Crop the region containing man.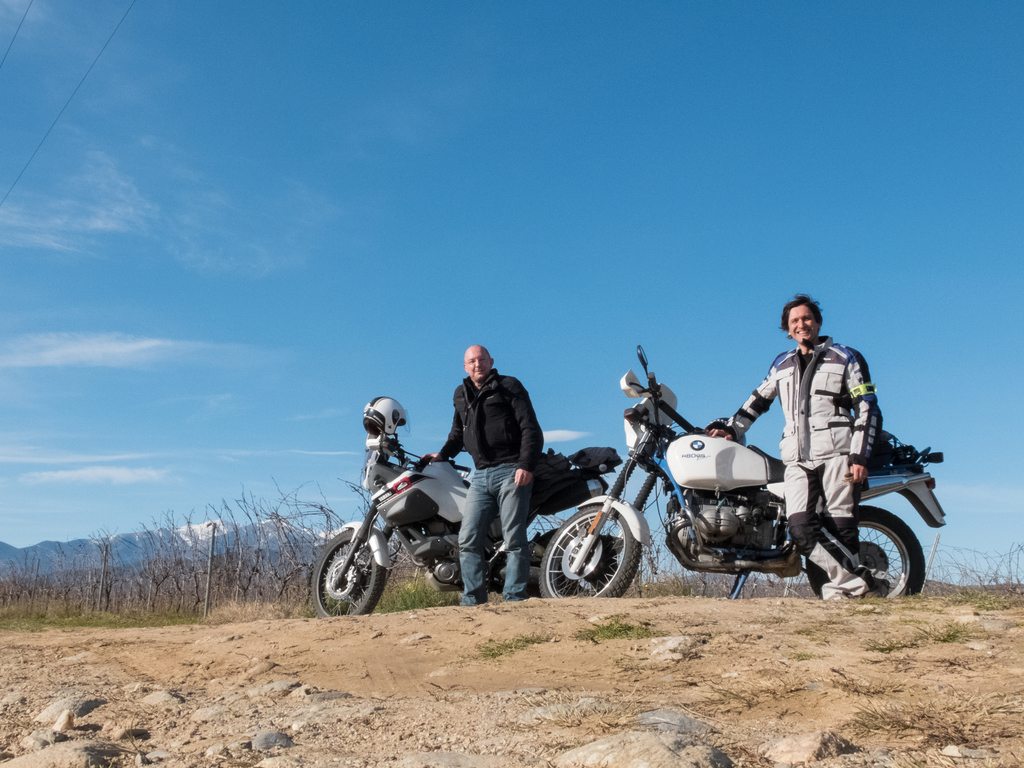
Crop region: l=668, t=278, r=918, b=616.
